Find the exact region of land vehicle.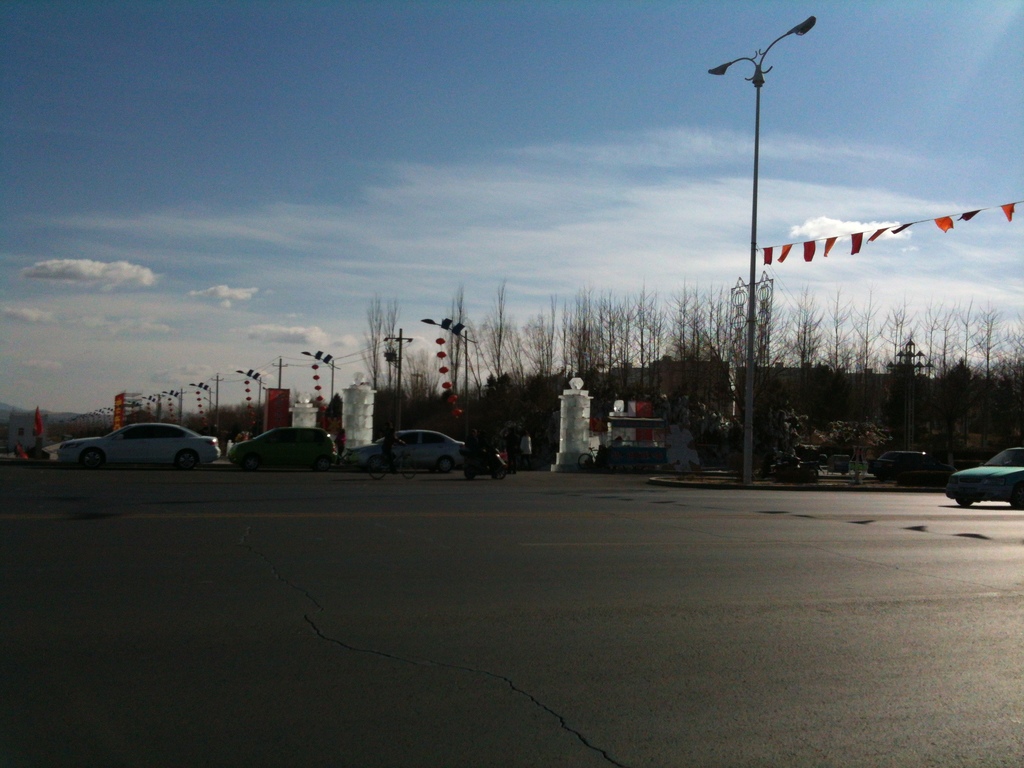
Exact region: {"x1": 579, "y1": 444, "x2": 599, "y2": 474}.
